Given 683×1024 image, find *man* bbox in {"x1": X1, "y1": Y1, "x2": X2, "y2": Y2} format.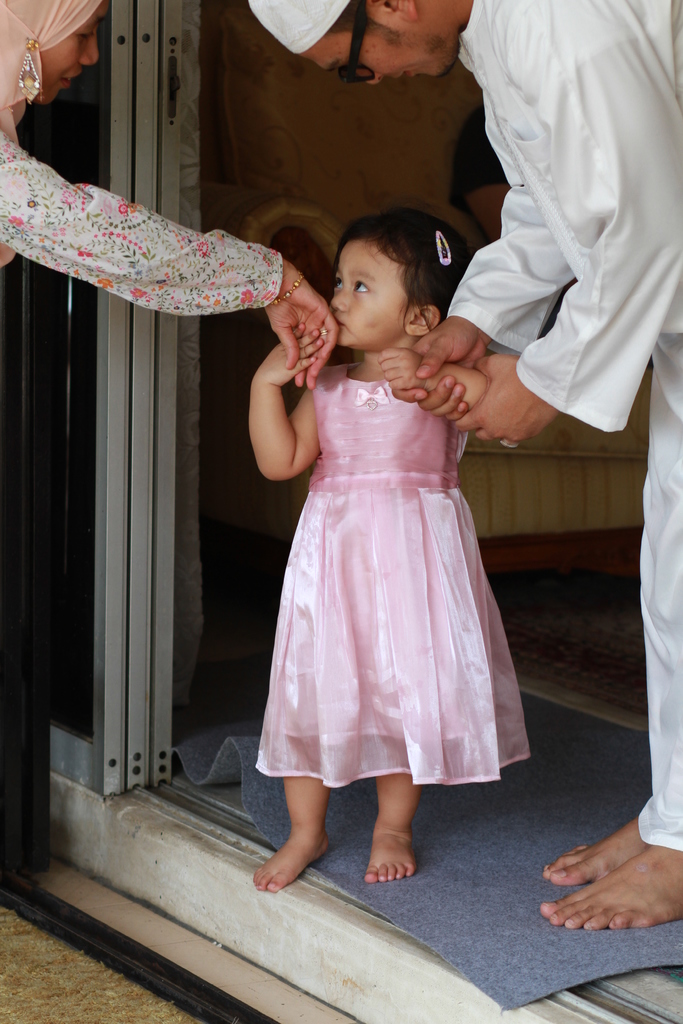
{"x1": 247, "y1": 0, "x2": 682, "y2": 931}.
